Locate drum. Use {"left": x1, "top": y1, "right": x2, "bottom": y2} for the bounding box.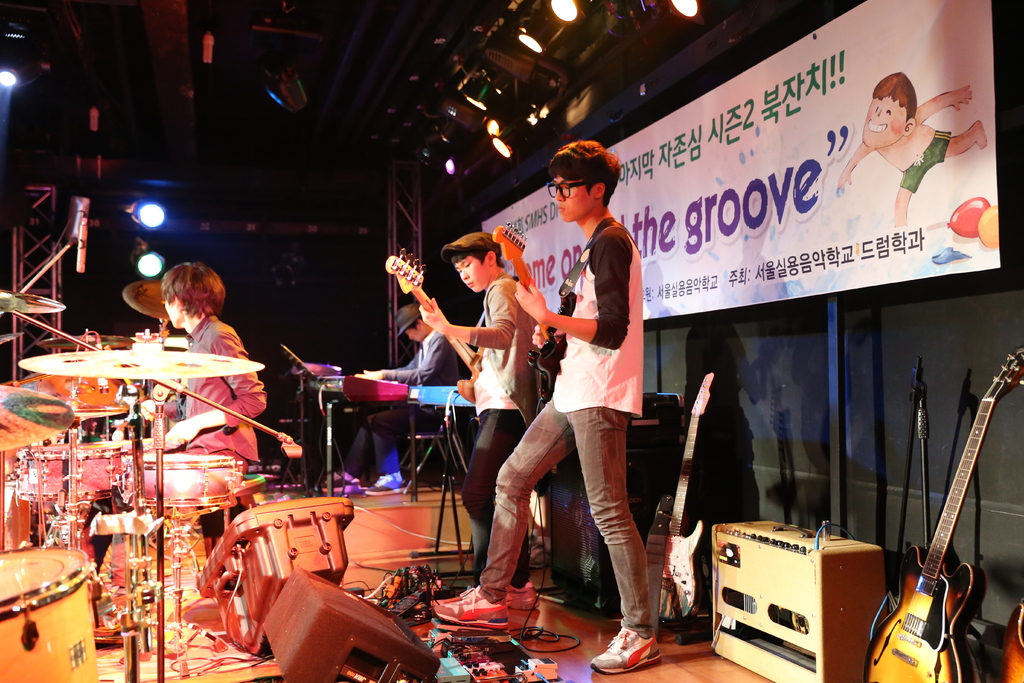
{"left": 16, "top": 442, "right": 127, "bottom": 501}.
